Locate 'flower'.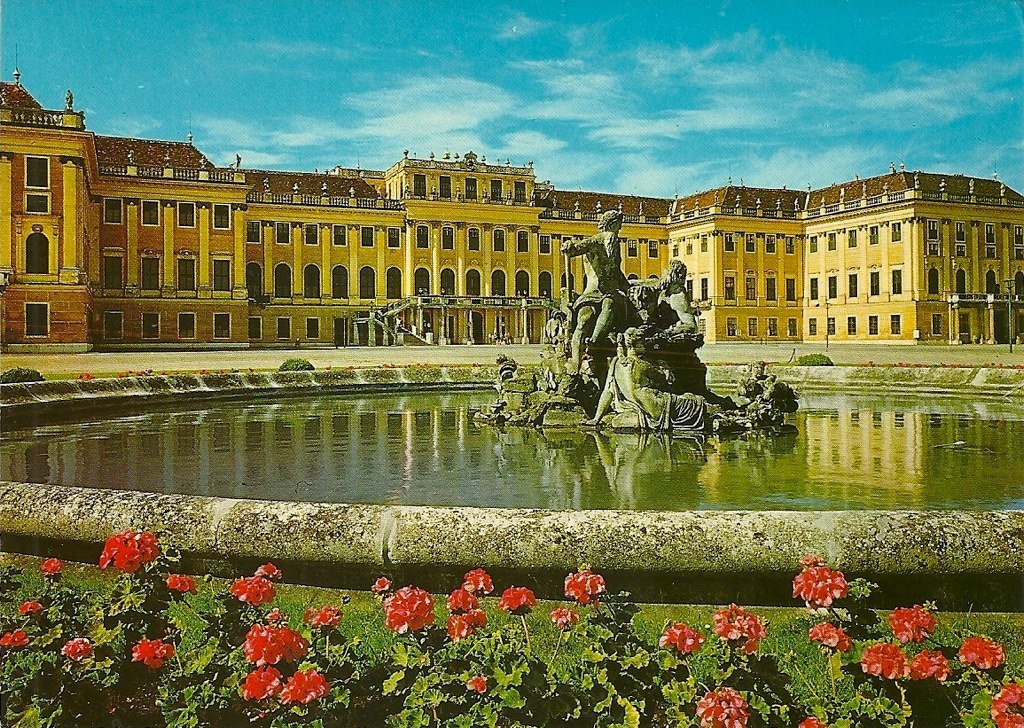
Bounding box: {"left": 813, "top": 624, "right": 852, "bottom": 656}.
